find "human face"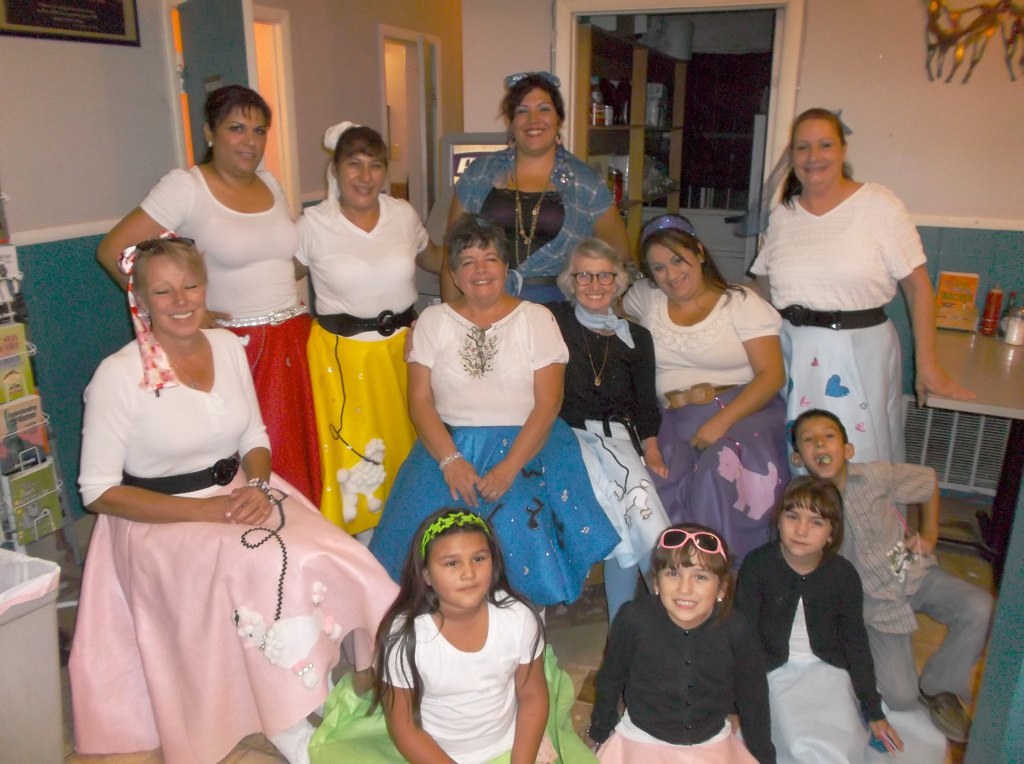
Rect(656, 543, 714, 615)
